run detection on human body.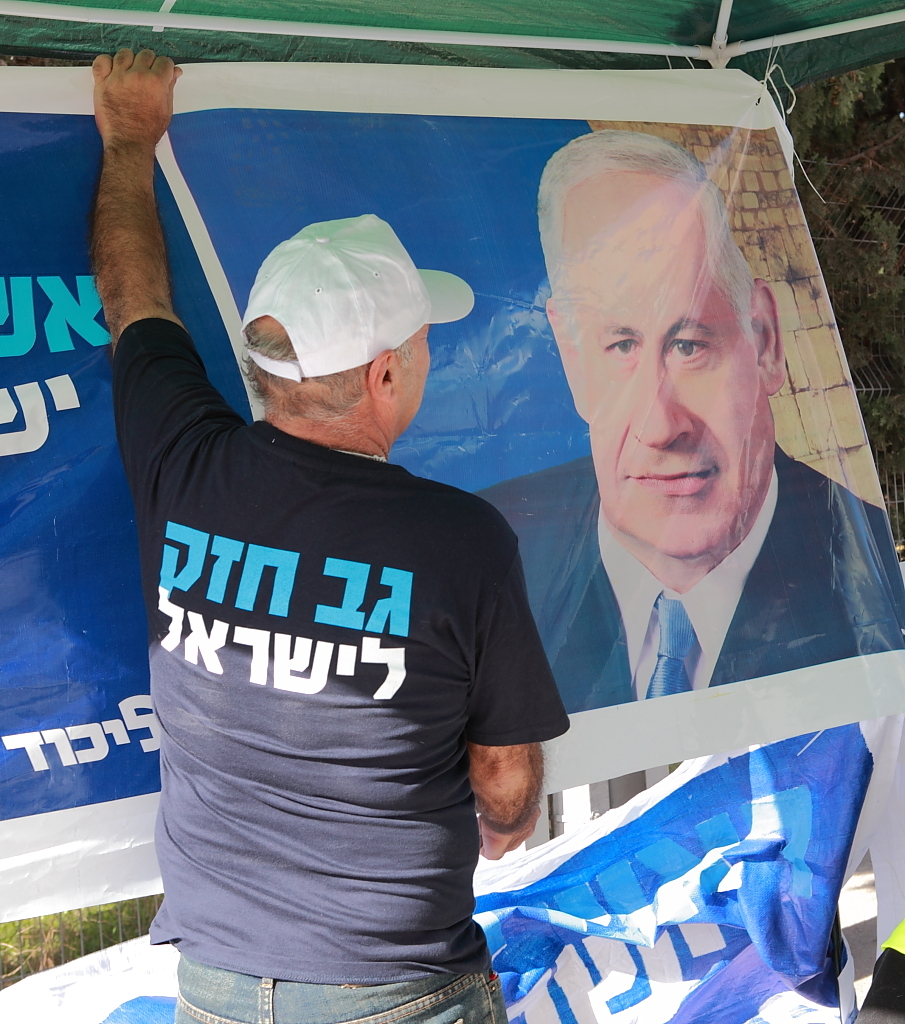
Result: x1=91, y1=49, x2=568, y2=1023.
